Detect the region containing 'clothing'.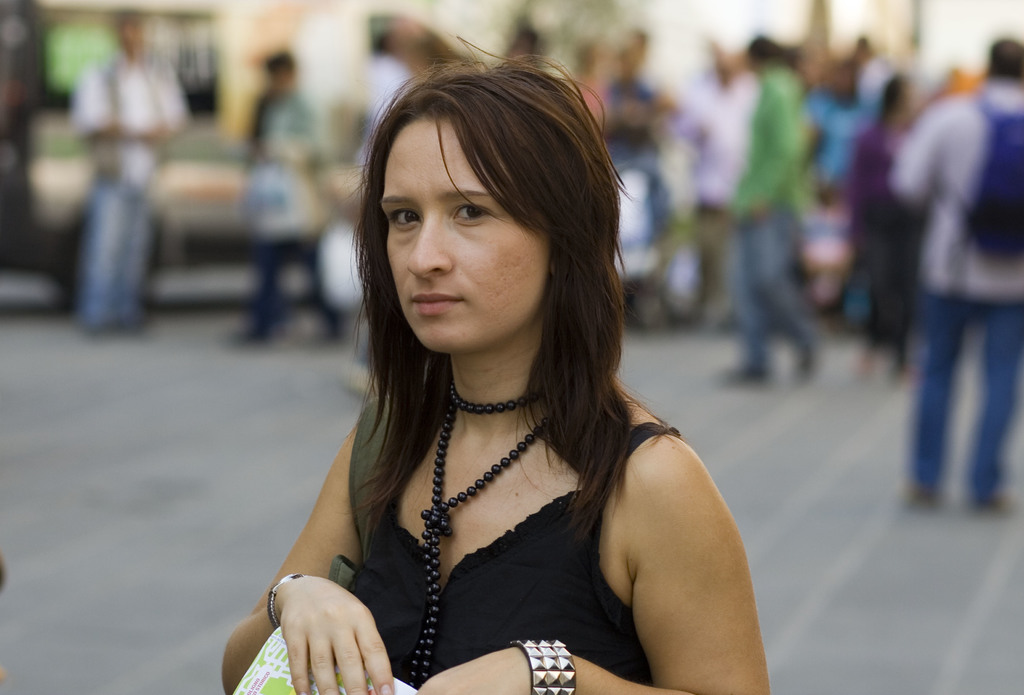
(left=241, top=86, right=344, bottom=327).
